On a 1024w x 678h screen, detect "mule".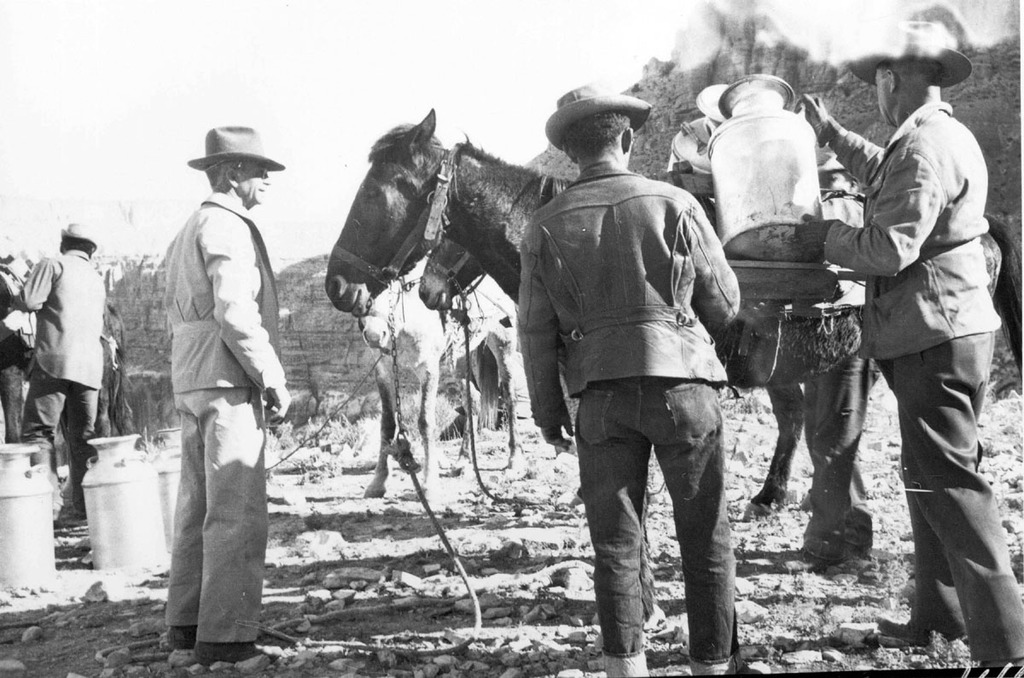
[334, 239, 533, 513].
